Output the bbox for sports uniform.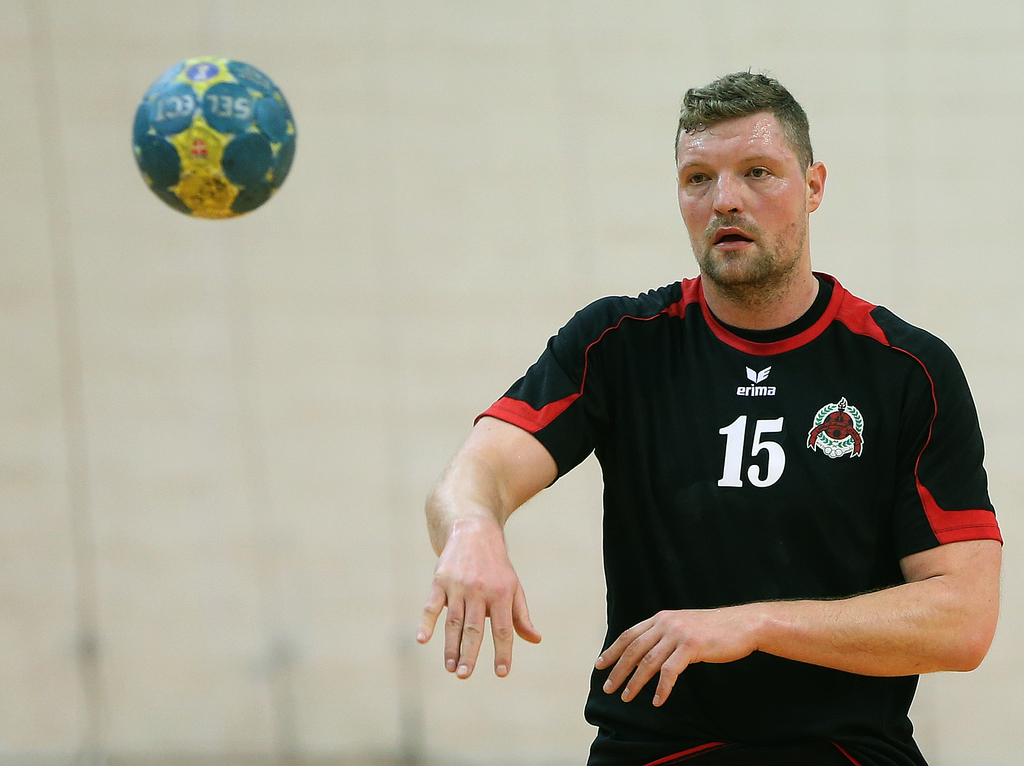
bbox=(422, 117, 1023, 765).
